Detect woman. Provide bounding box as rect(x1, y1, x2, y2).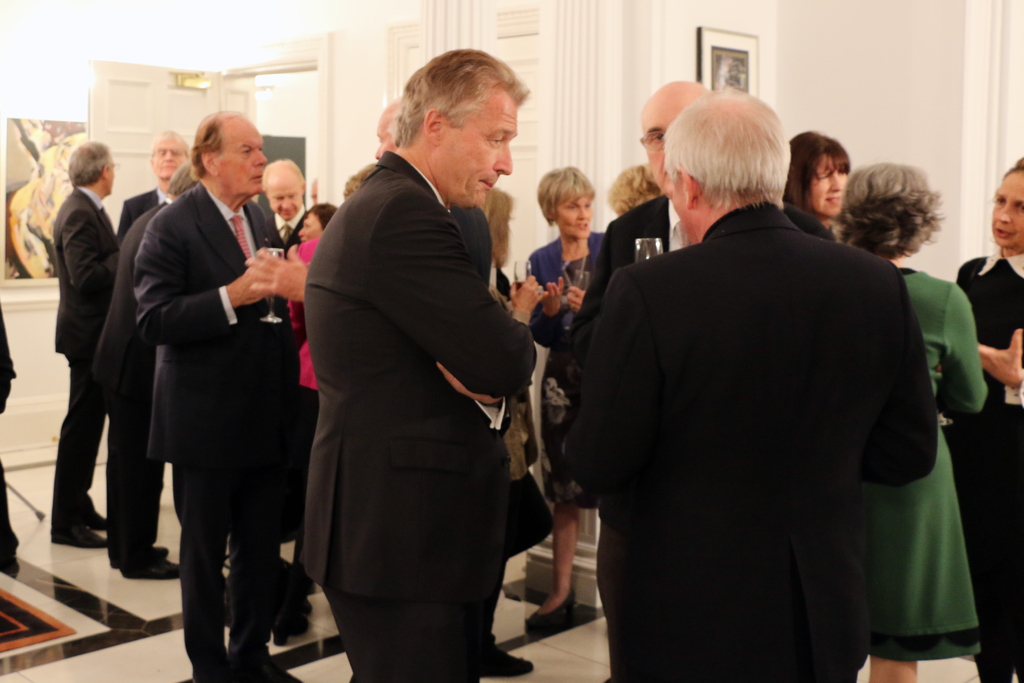
rect(838, 163, 988, 682).
